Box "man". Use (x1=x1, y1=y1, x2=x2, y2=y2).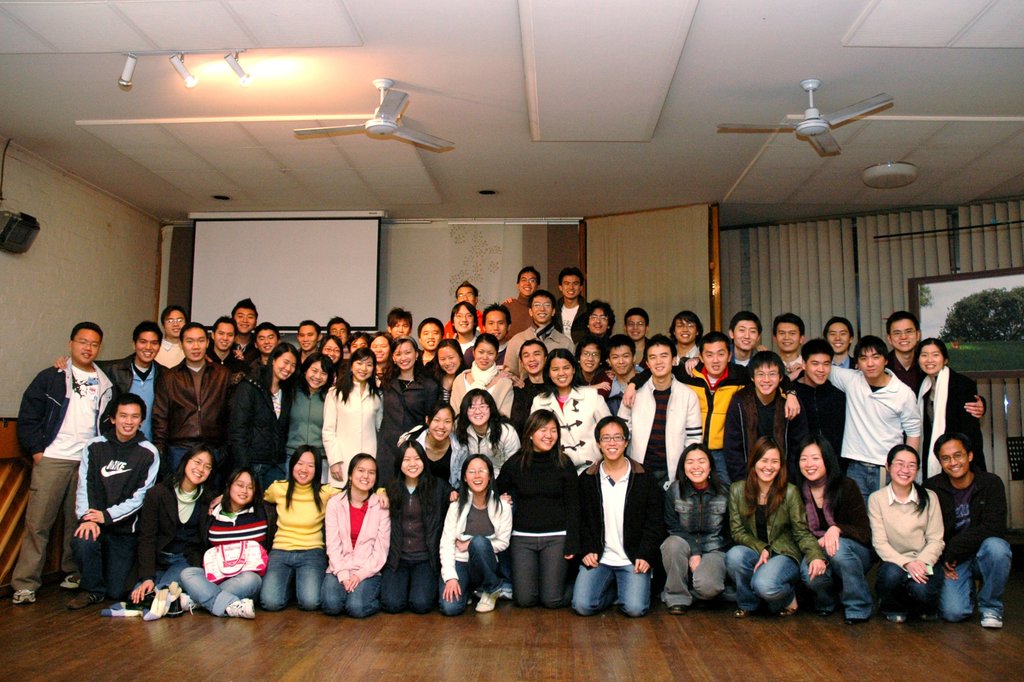
(x1=781, y1=338, x2=925, y2=512).
